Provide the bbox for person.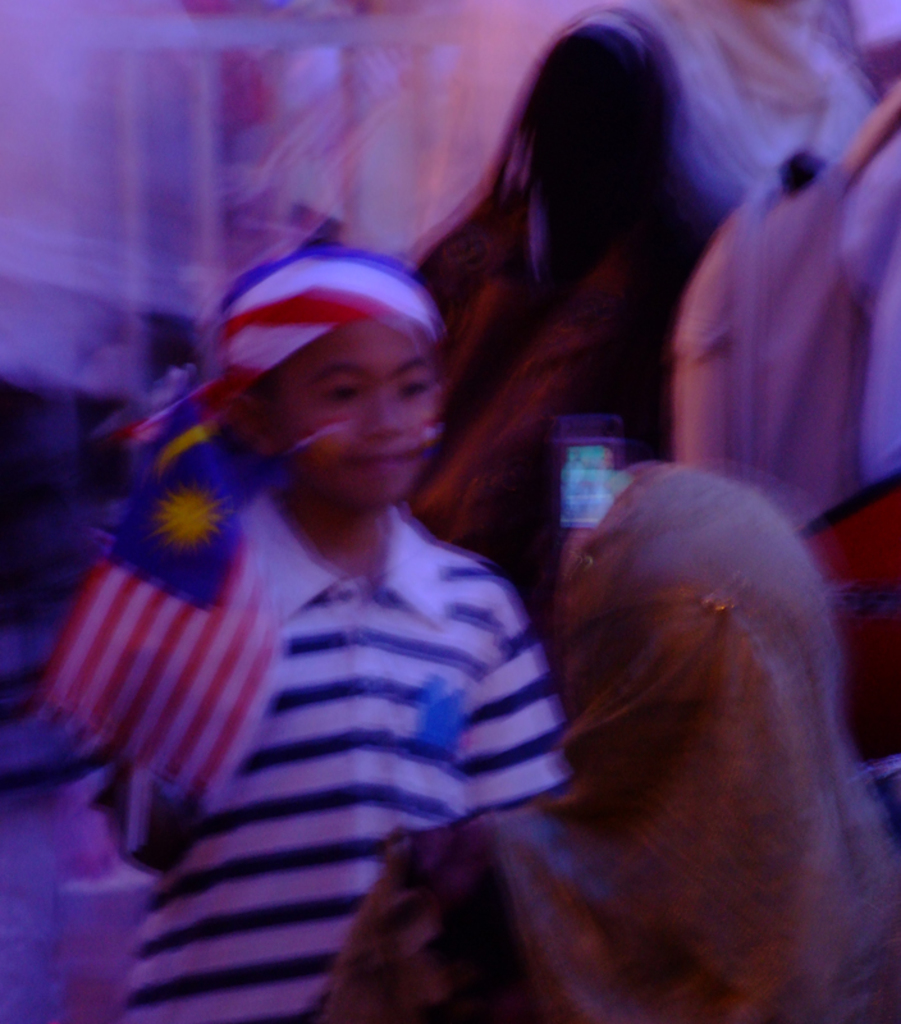
bbox(118, 239, 539, 1023).
